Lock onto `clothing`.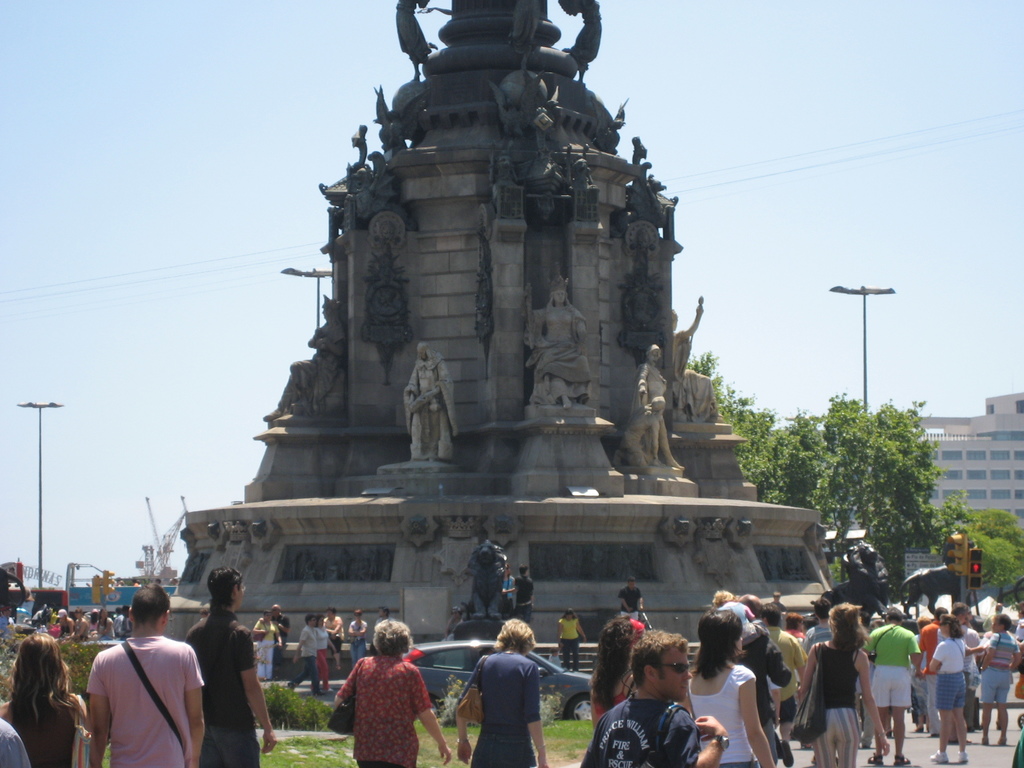
Locked: (x1=984, y1=627, x2=1023, y2=709).
